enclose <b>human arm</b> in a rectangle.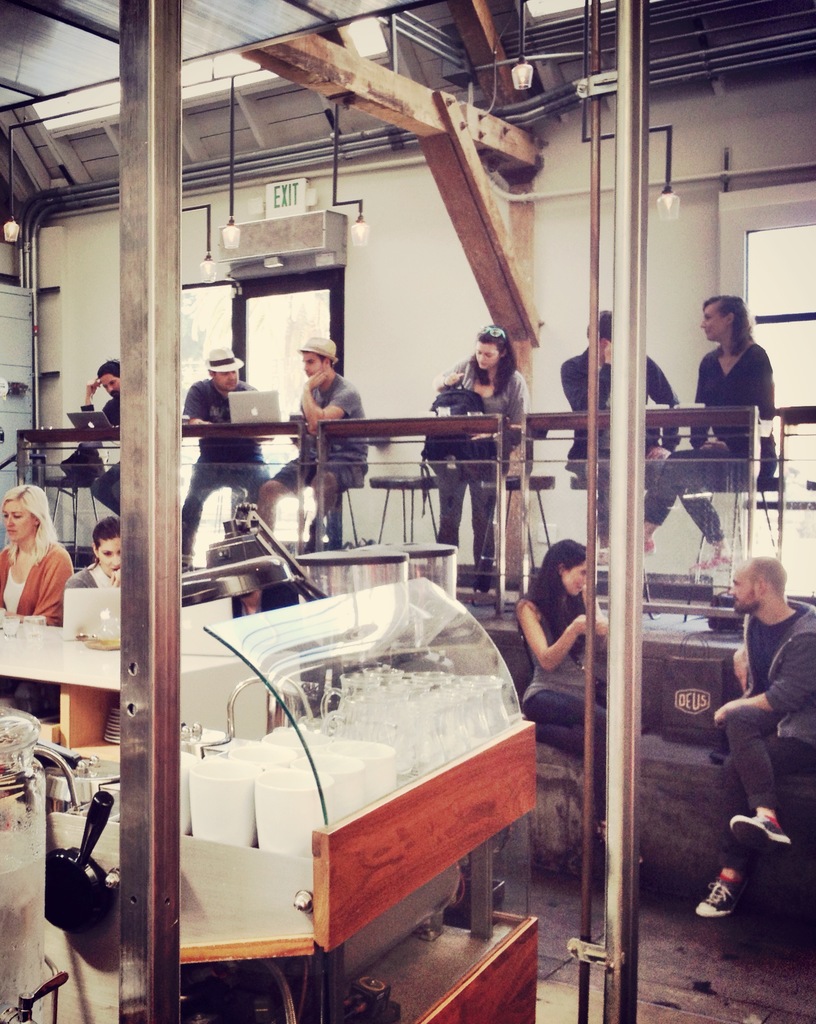
select_region(507, 383, 528, 429).
